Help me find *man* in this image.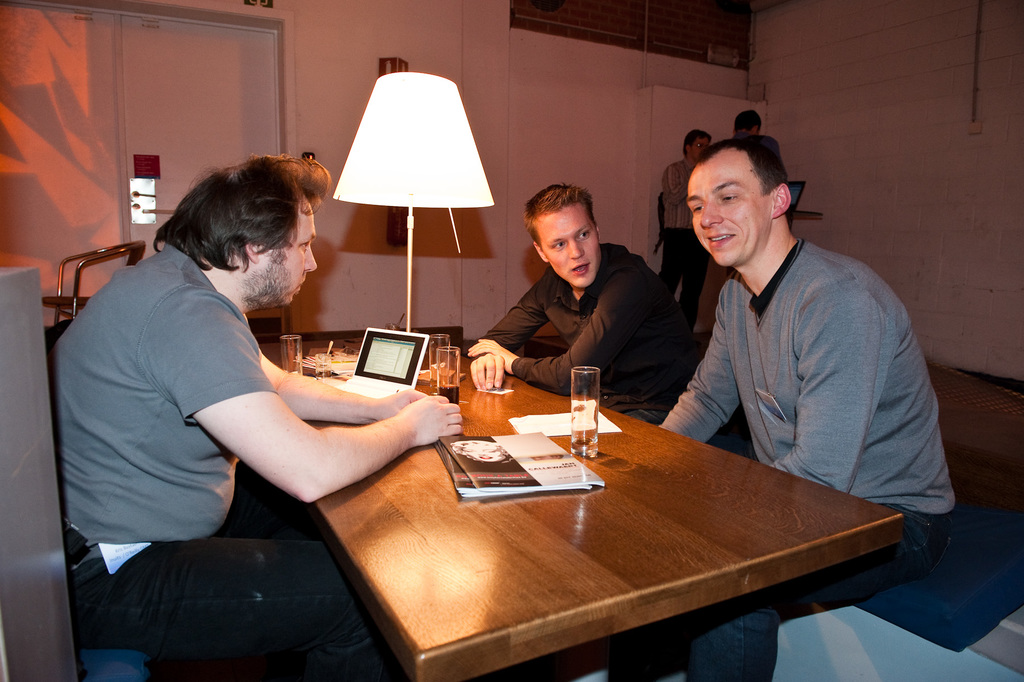
Found it: {"x1": 52, "y1": 160, "x2": 440, "y2": 598}.
